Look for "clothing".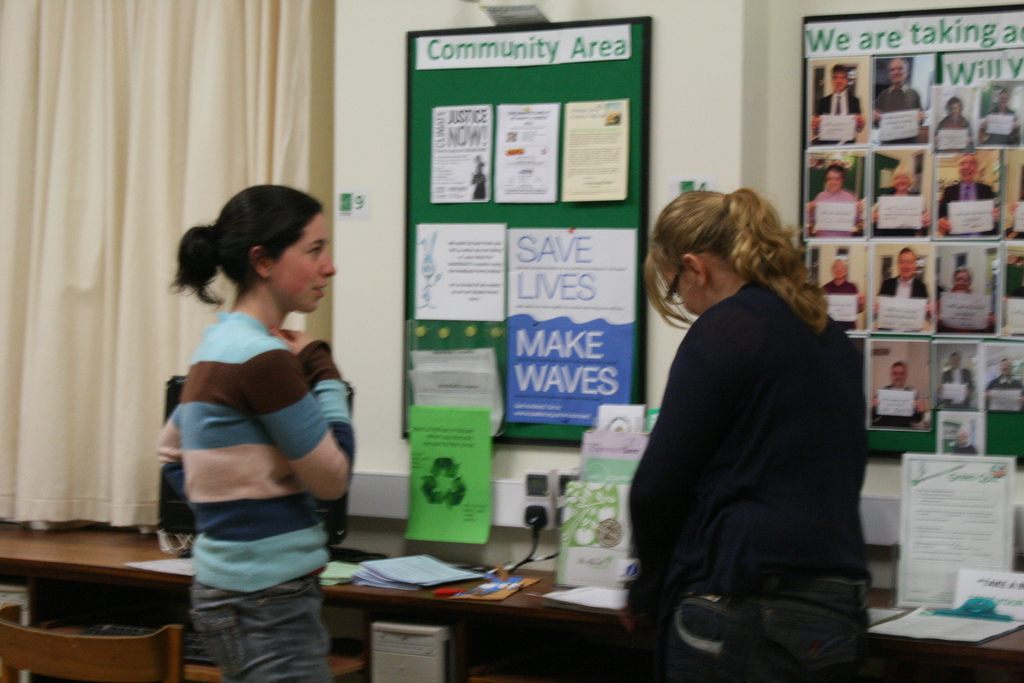
Found: left=975, top=111, right=1023, bottom=146.
